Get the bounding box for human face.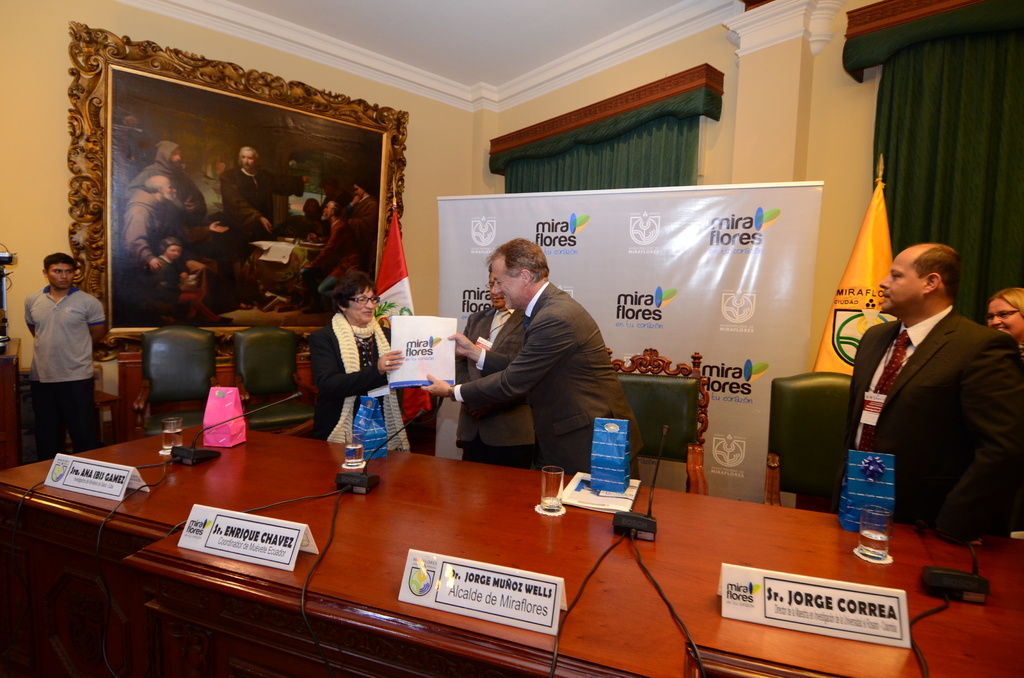
{"left": 49, "top": 262, "right": 74, "bottom": 292}.
